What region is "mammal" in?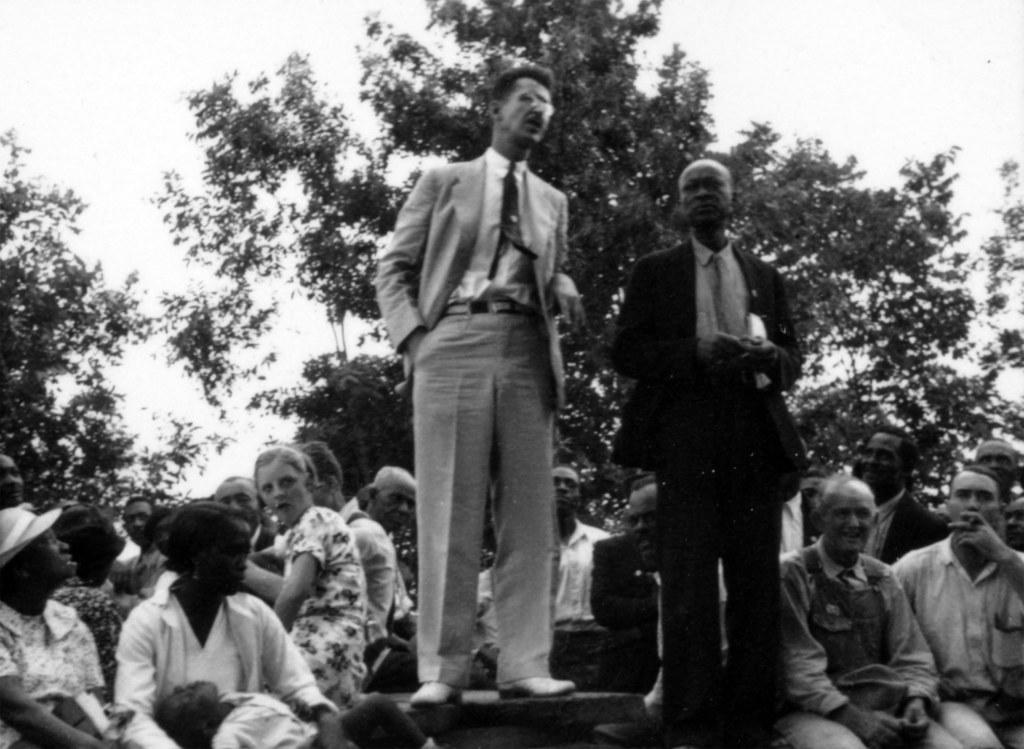
x1=58 y1=500 x2=125 y2=662.
